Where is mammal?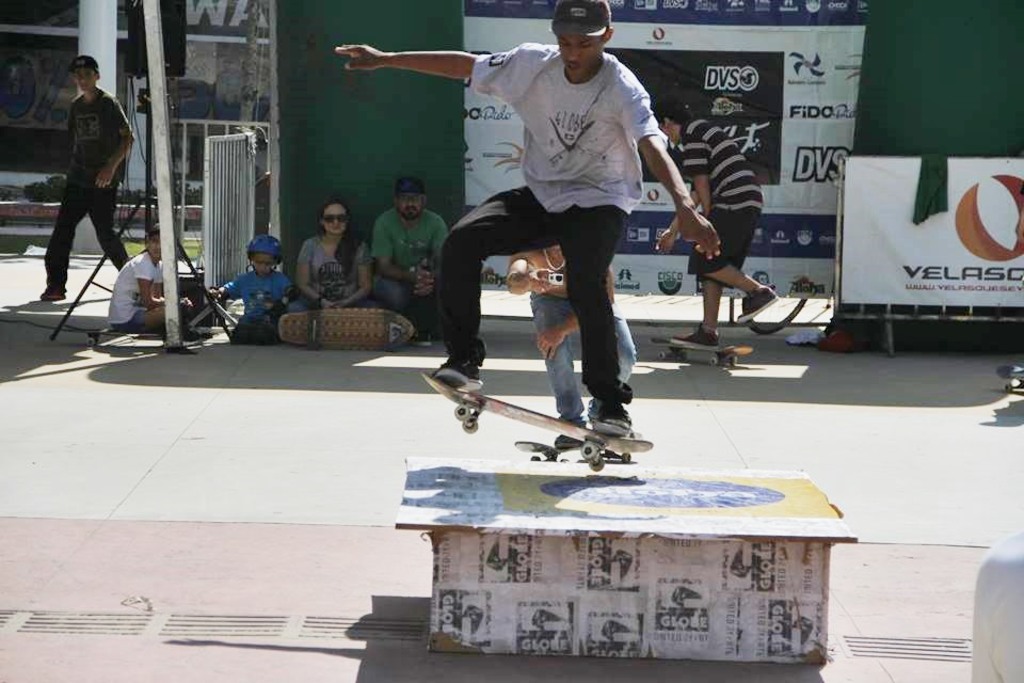
109,219,176,331.
